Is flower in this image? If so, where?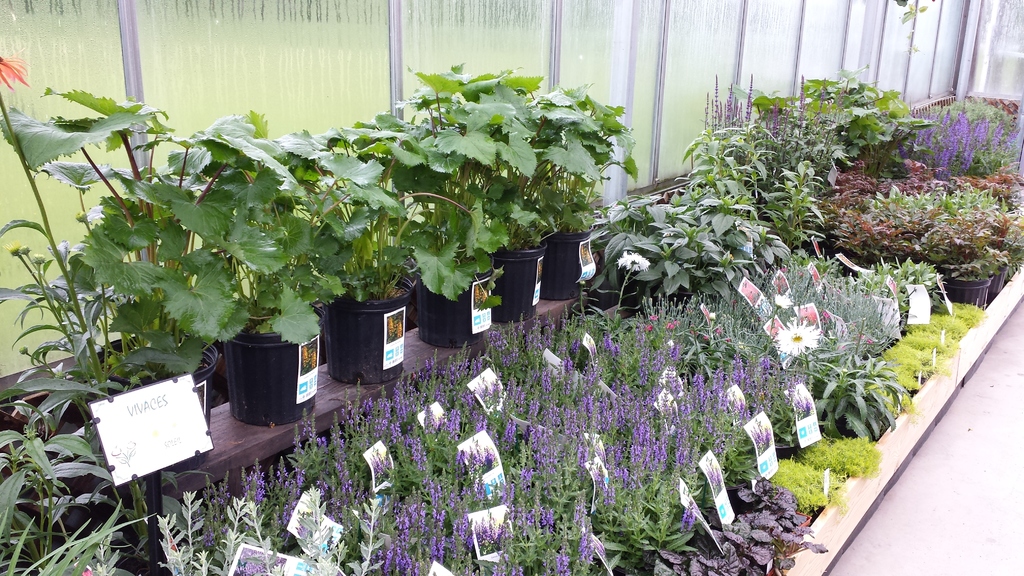
Yes, at <box>234,468,264,502</box>.
